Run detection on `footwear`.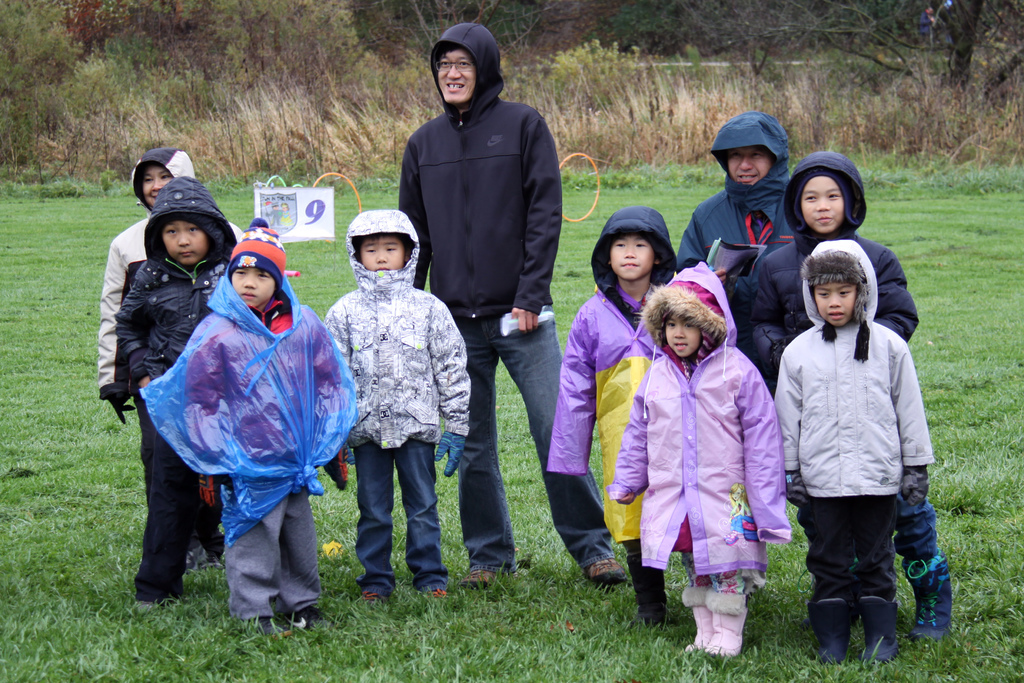
Result: {"x1": 581, "y1": 554, "x2": 626, "y2": 588}.
